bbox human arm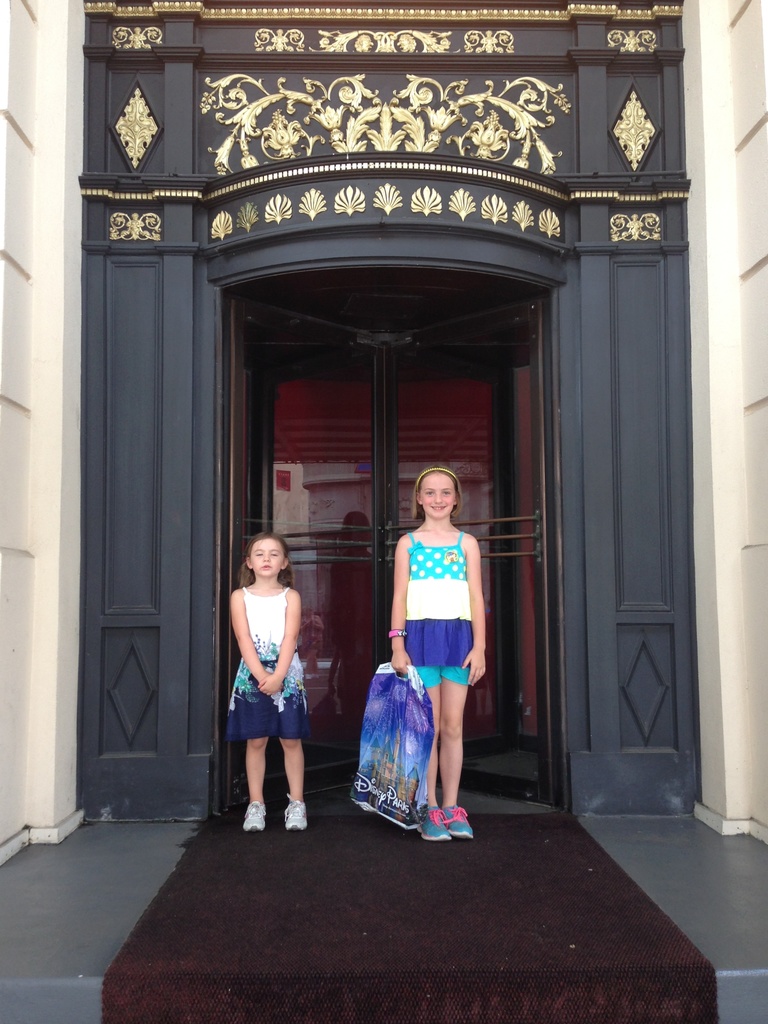
crop(386, 535, 408, 671)
